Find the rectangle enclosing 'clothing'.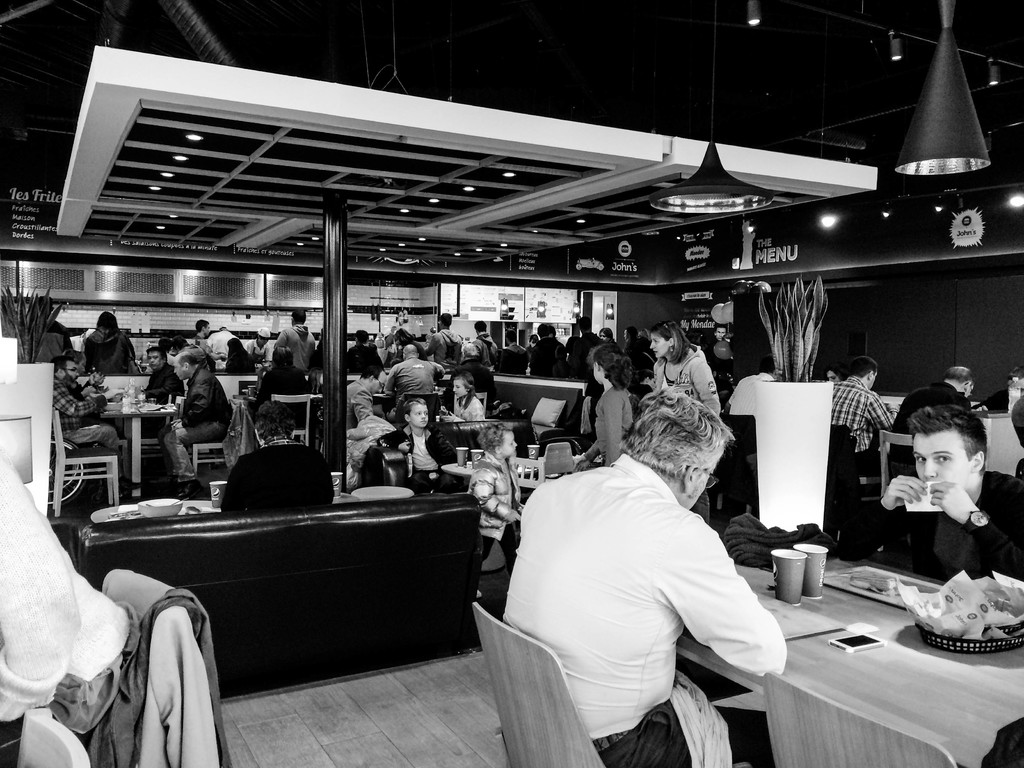
{"x1": 340, "y1": 335, "x2": 383, "y2": 381}.
